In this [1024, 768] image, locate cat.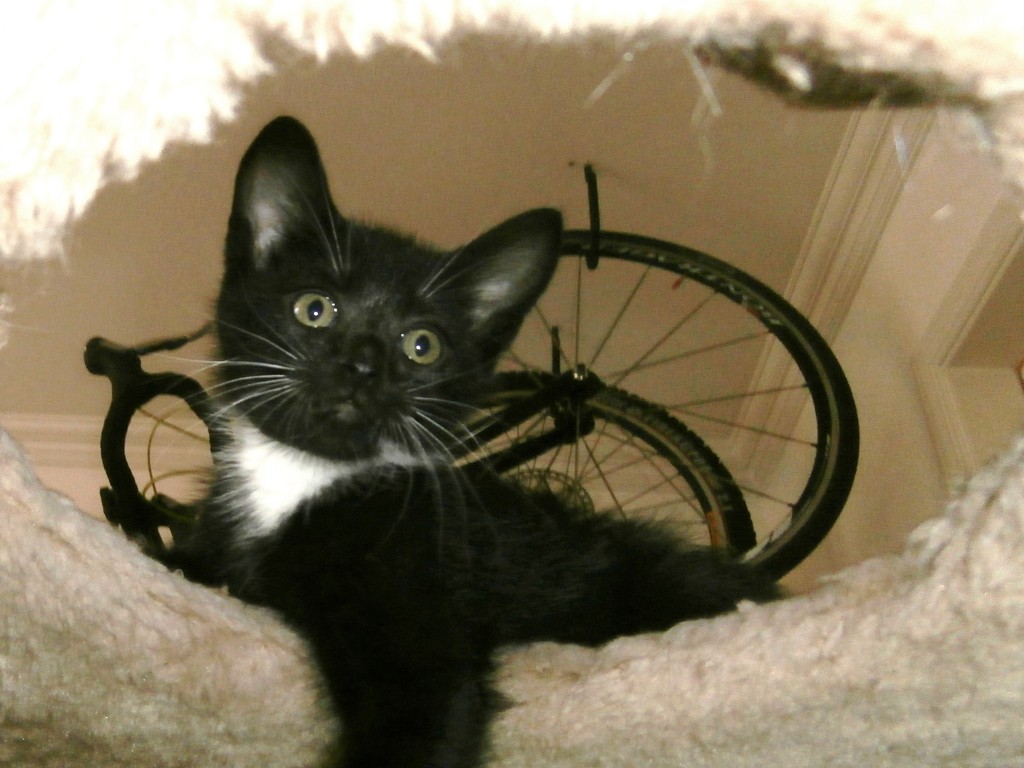
Bounding box: rect(149, 114, 788, 767).
